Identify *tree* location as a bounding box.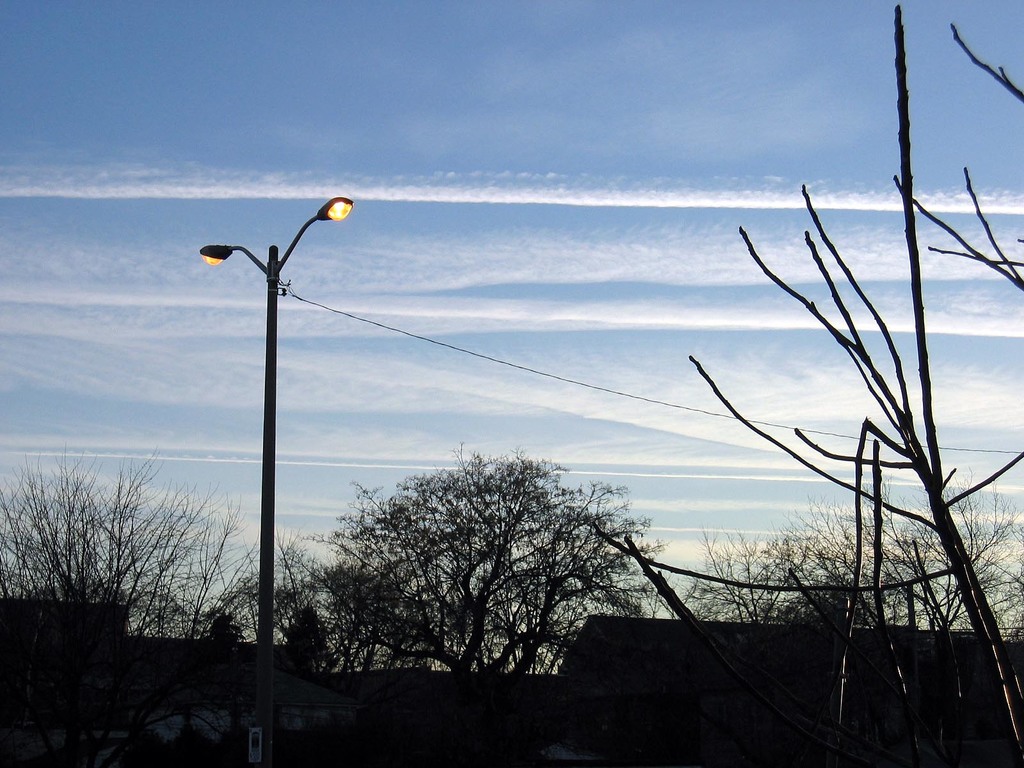
[300,431,654,687].
